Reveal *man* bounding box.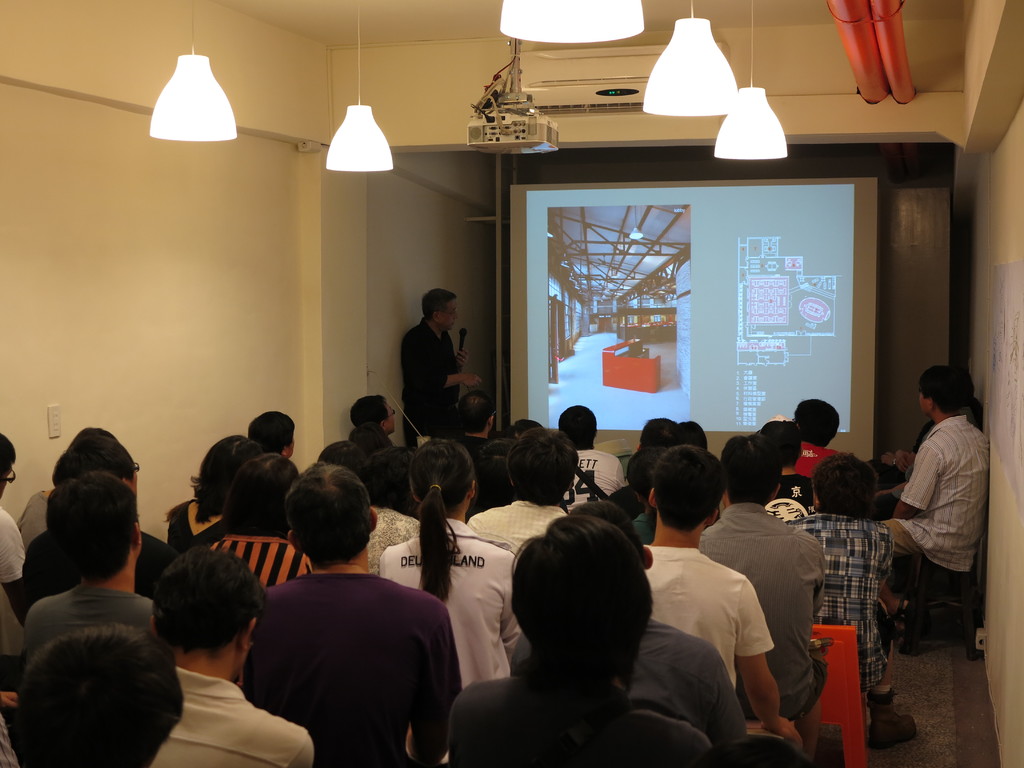
Revealed: 219 500 466 767.
